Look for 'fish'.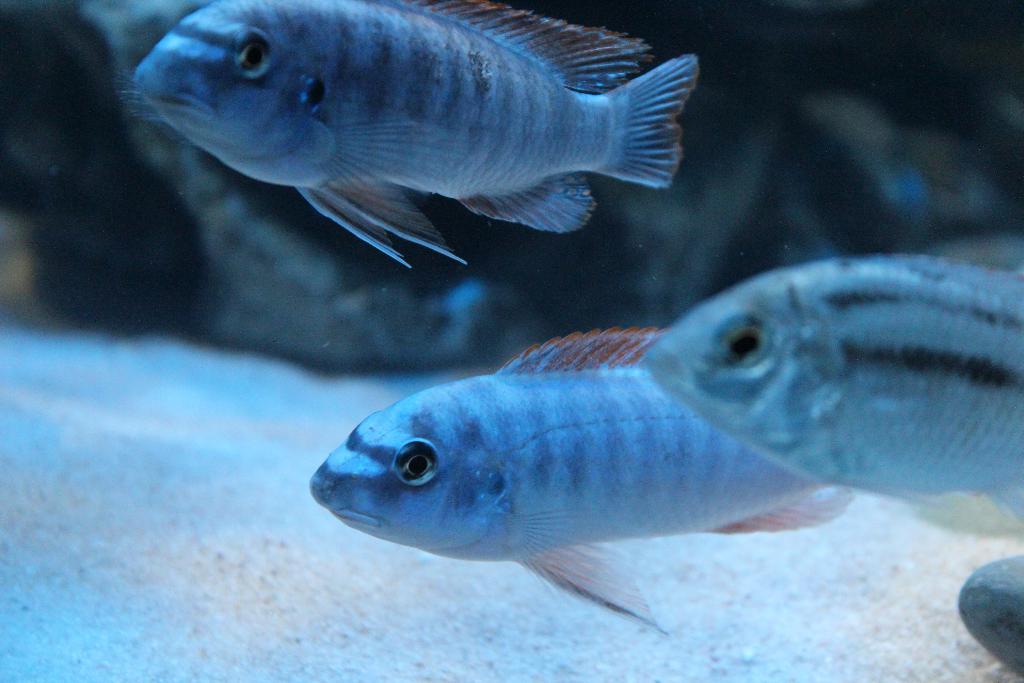
Found: 630 251 1023 530.
